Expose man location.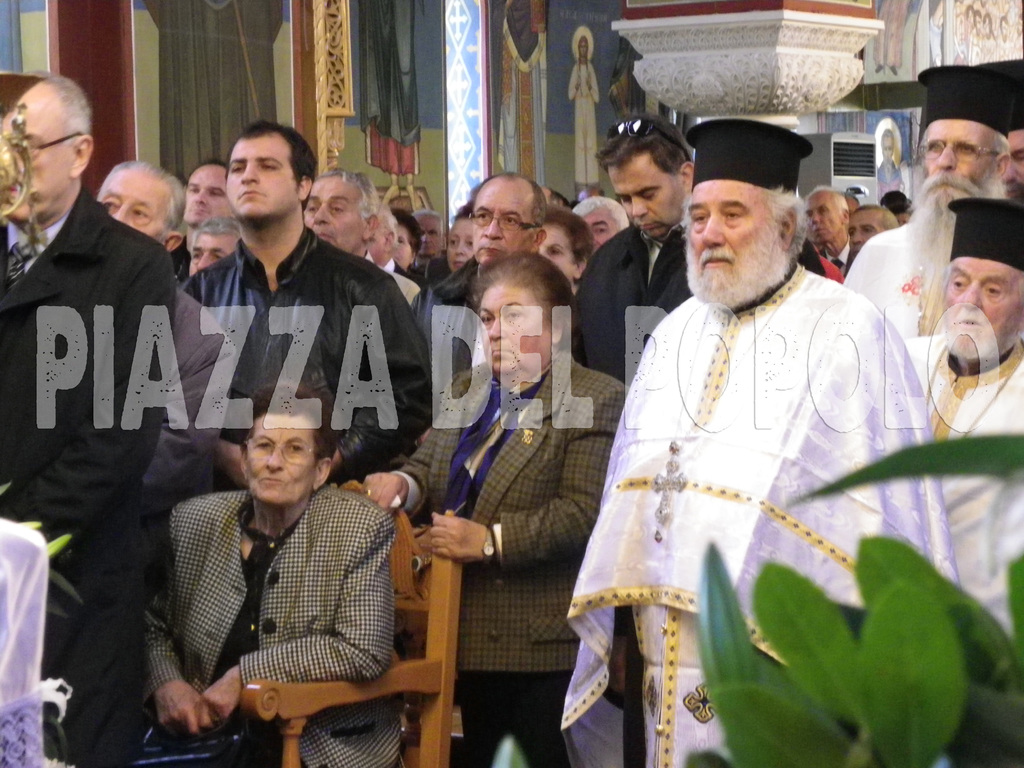
Exposed at 845,205,900,250.
